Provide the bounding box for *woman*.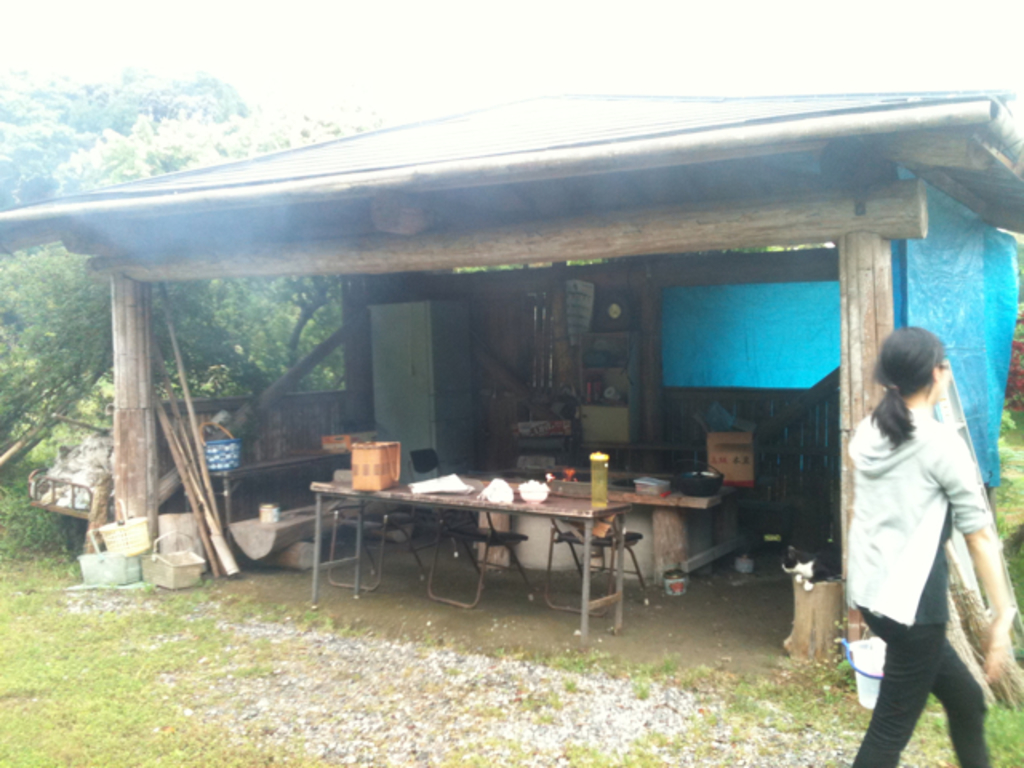
<region>821, 336, 971, 736</region>.
